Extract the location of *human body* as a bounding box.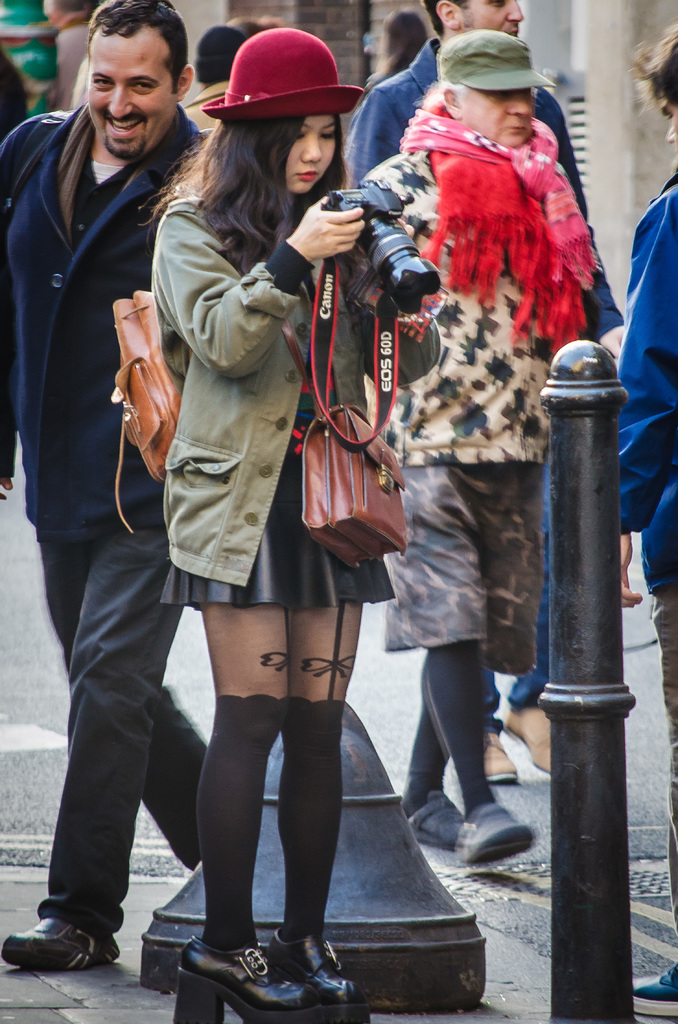
region(149, 24, 445, 1023).
